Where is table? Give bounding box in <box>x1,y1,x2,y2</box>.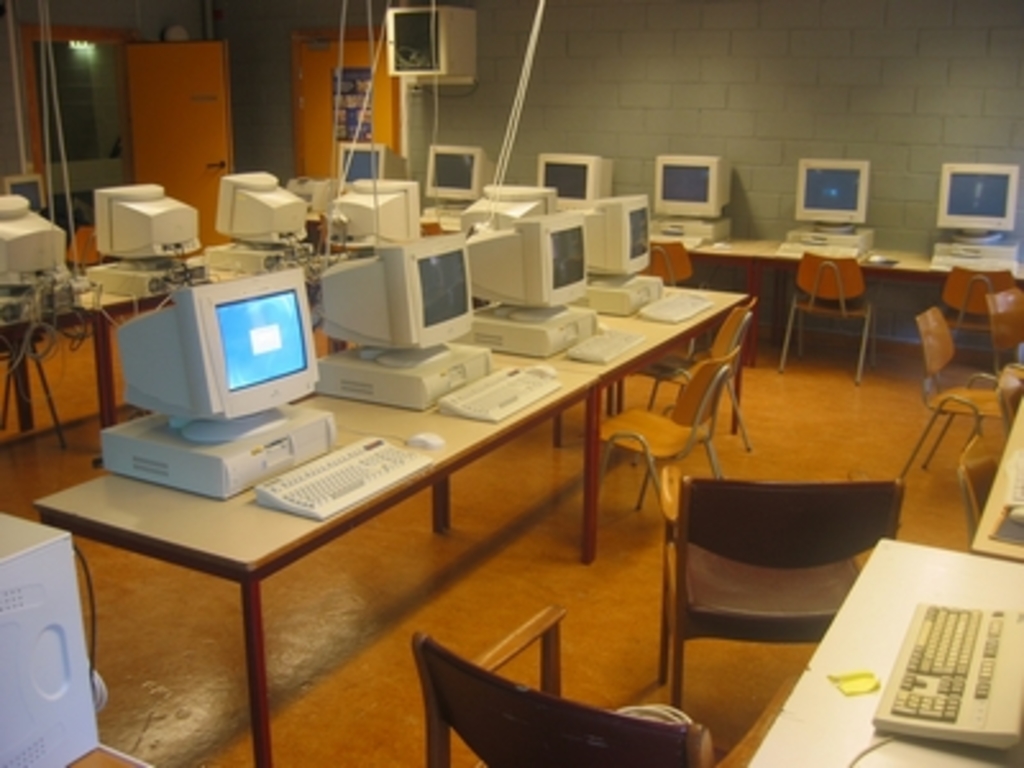
<box>704,538,1021,765</box>.
